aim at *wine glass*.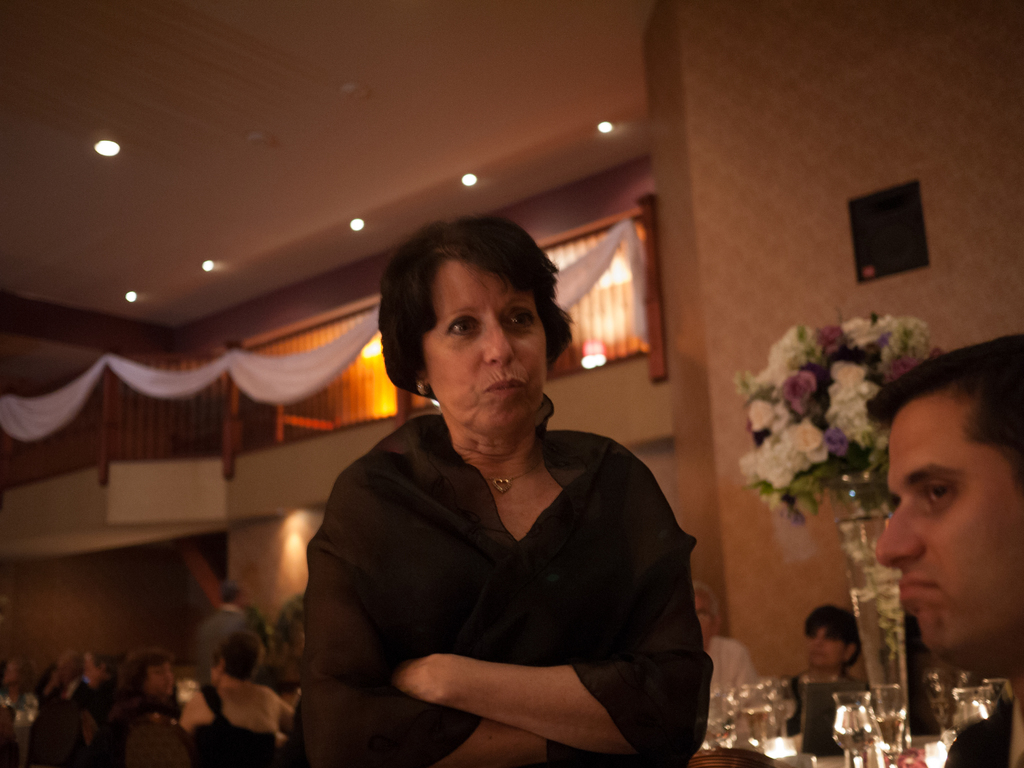
Aimed at {"left": 835, "top": 691, "right": 876, "bottom": 767}.
